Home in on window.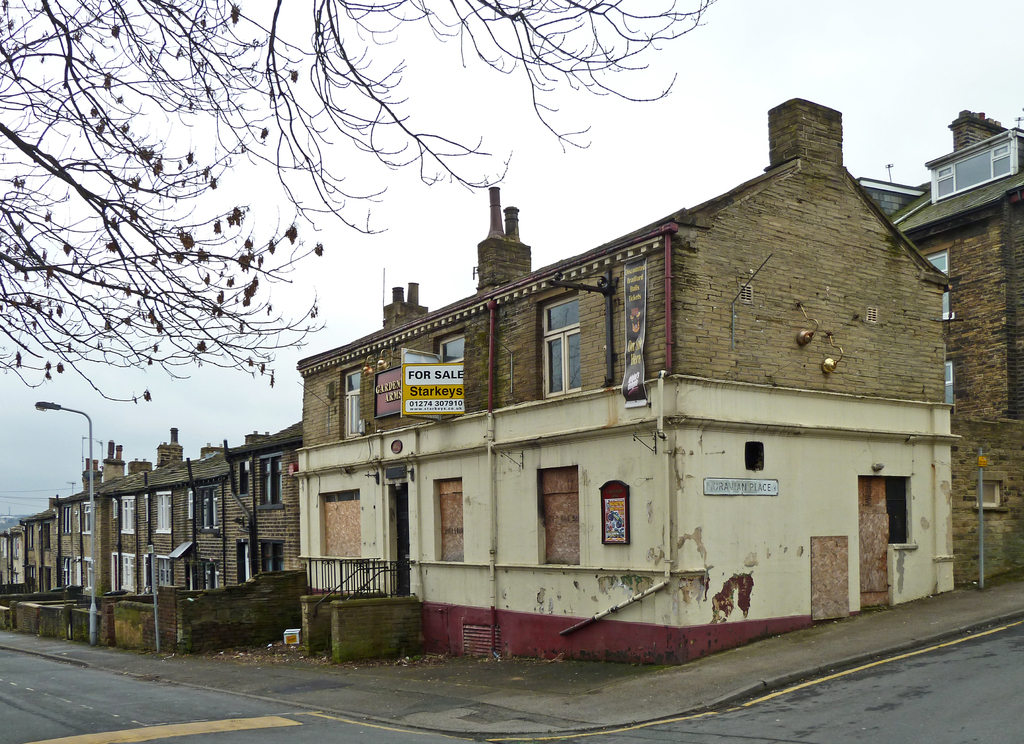
Homed in at (335,361,365,441).
